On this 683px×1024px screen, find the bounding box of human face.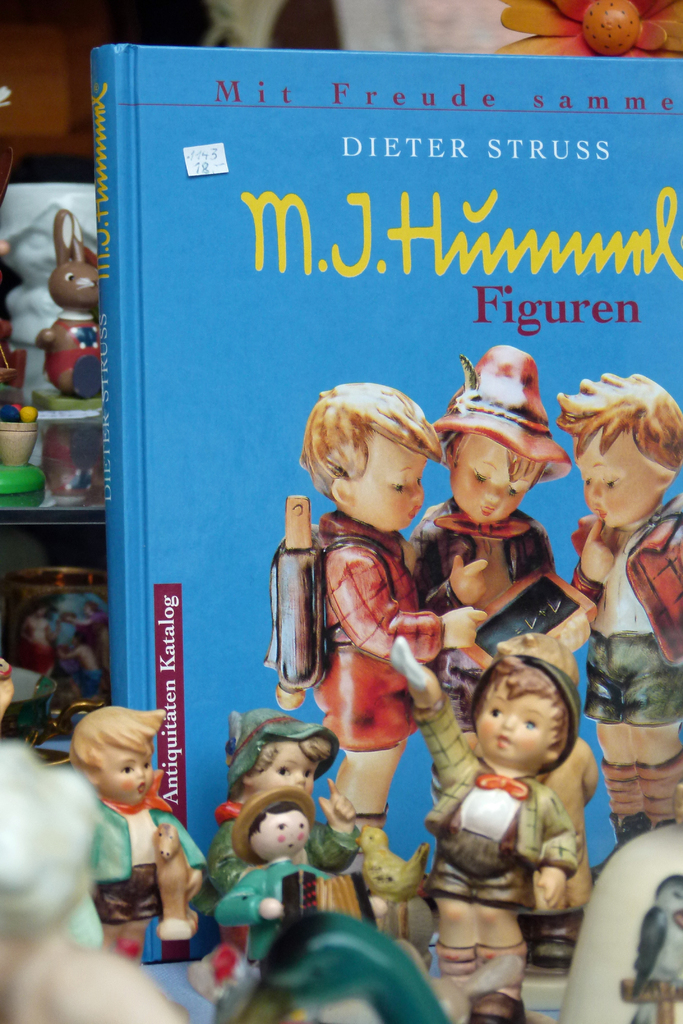
Bounding box: 449/433/539/522.
